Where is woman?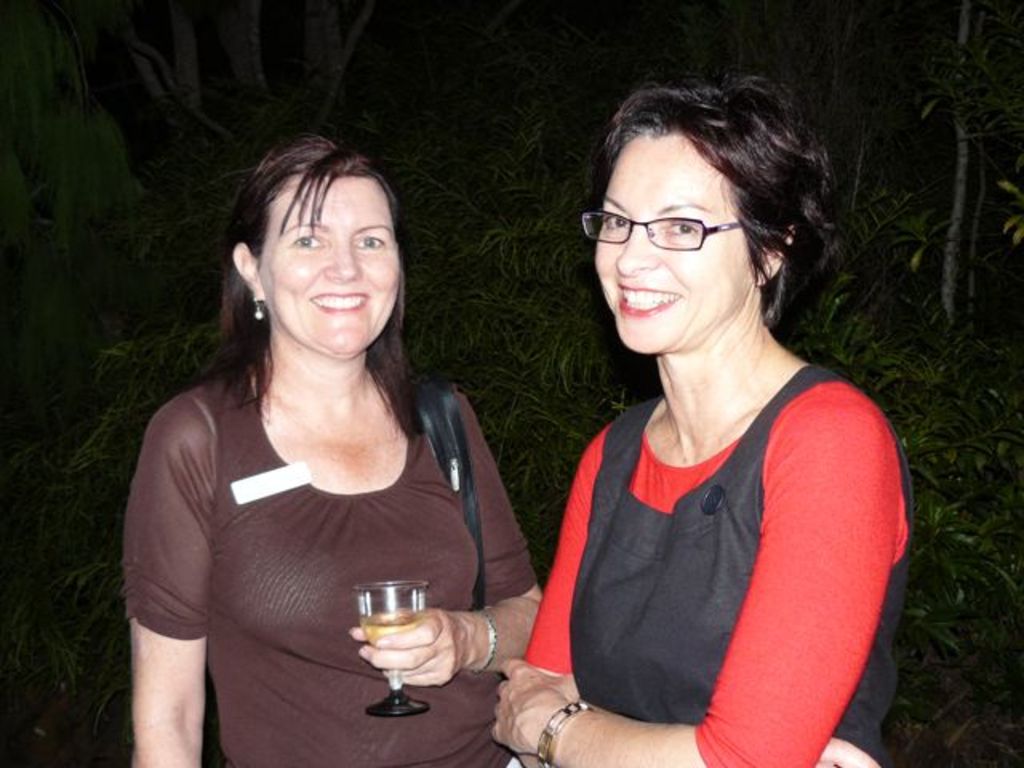
pyautogui.locateOnScreen(491, 66, 920, 766).
